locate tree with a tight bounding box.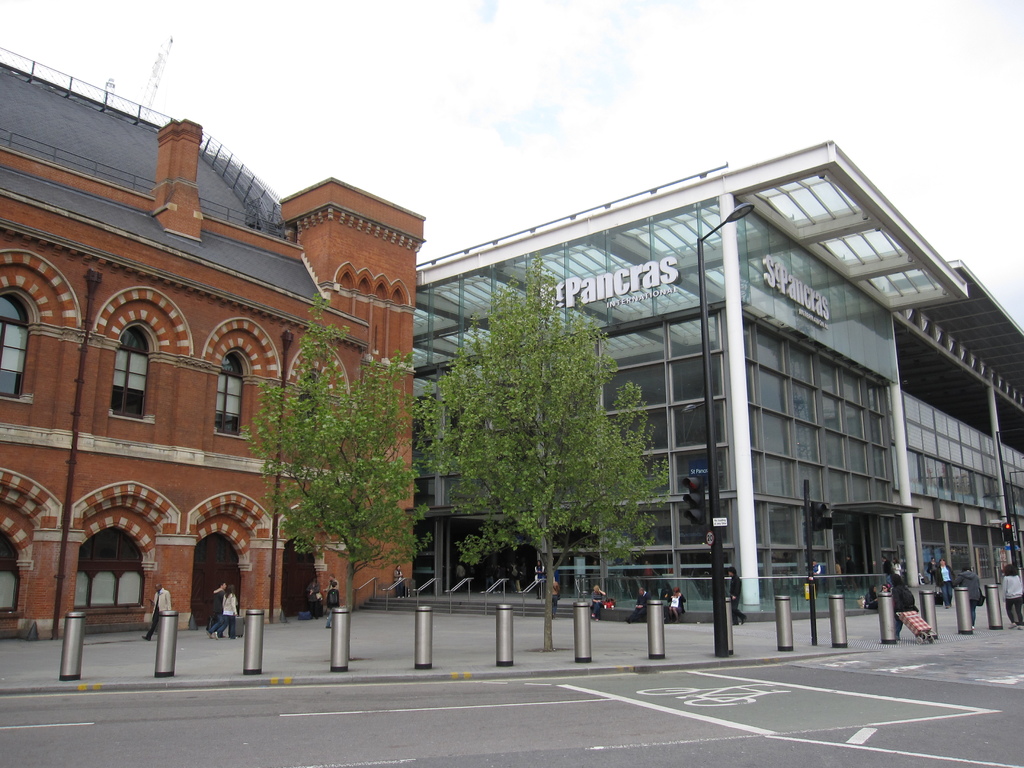
<region>239, 285, 407, 650</region>.
